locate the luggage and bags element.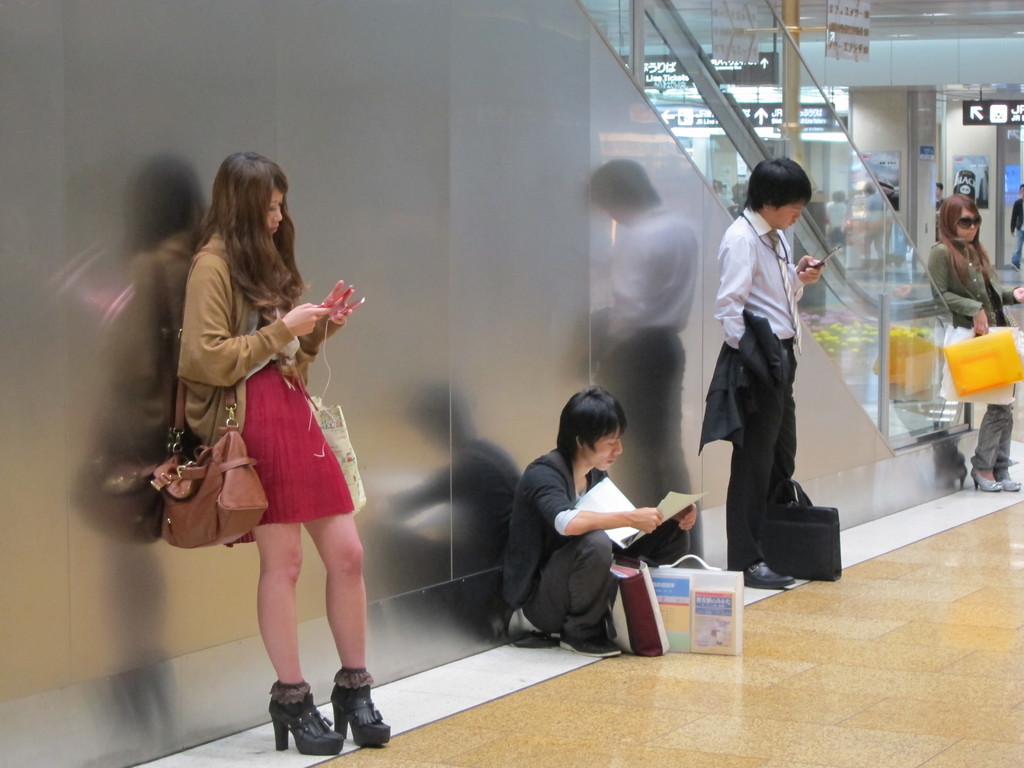
Element bbox: <region>744, 483, 858, 598</region>.
